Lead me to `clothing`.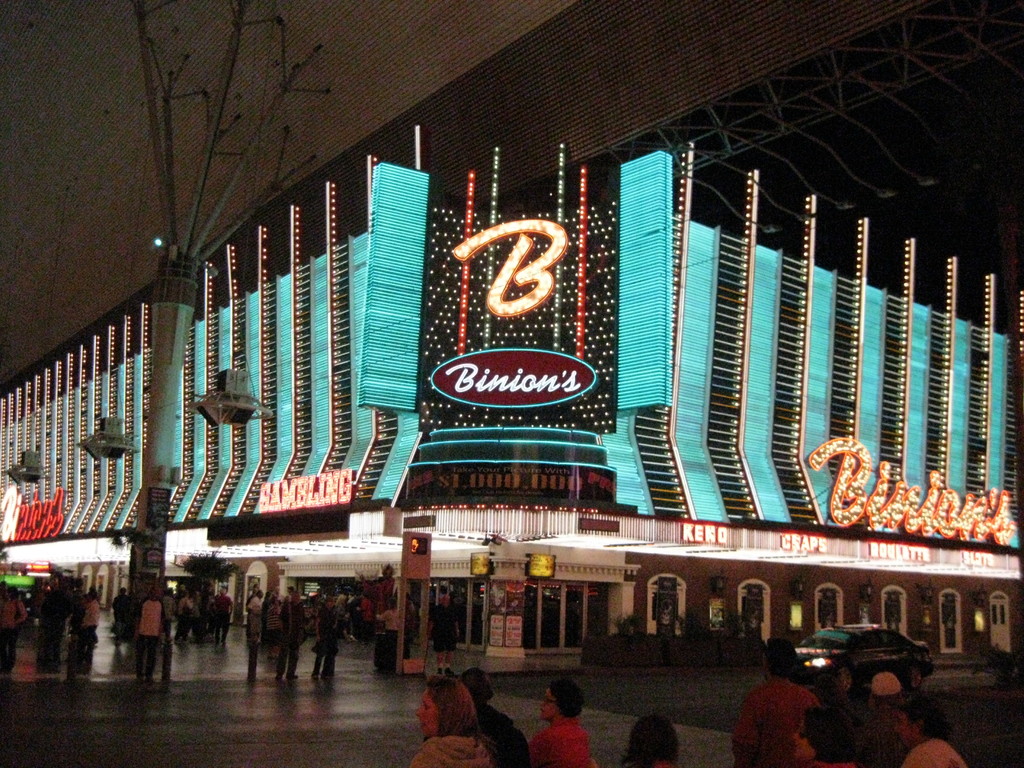
Lead to [526, 710, 593, 763].
